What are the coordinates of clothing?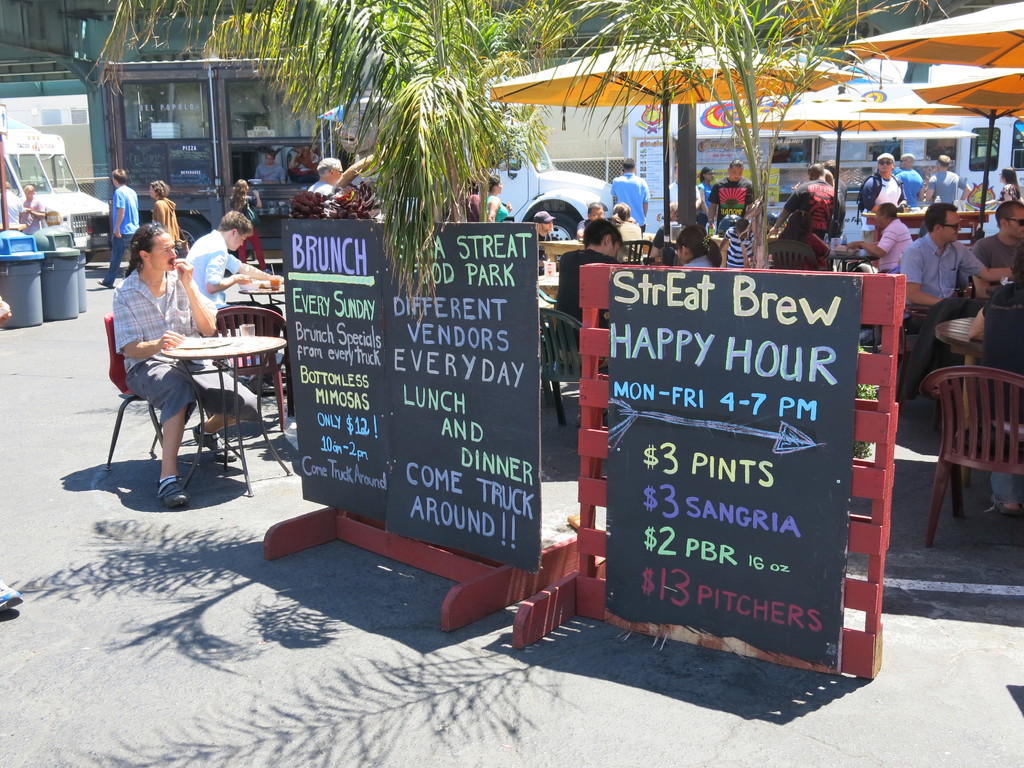
l=120, t=177, r=134, b=240.
